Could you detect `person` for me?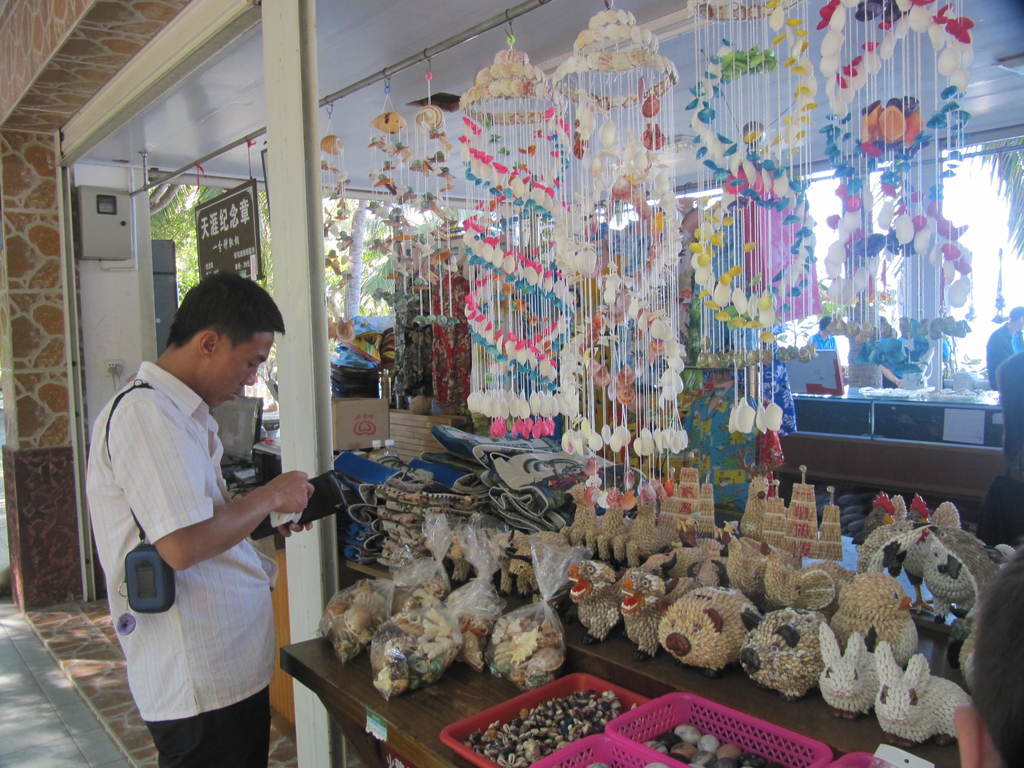
Detection result: x1=984, y1=303, x2=1023, y2=396.
